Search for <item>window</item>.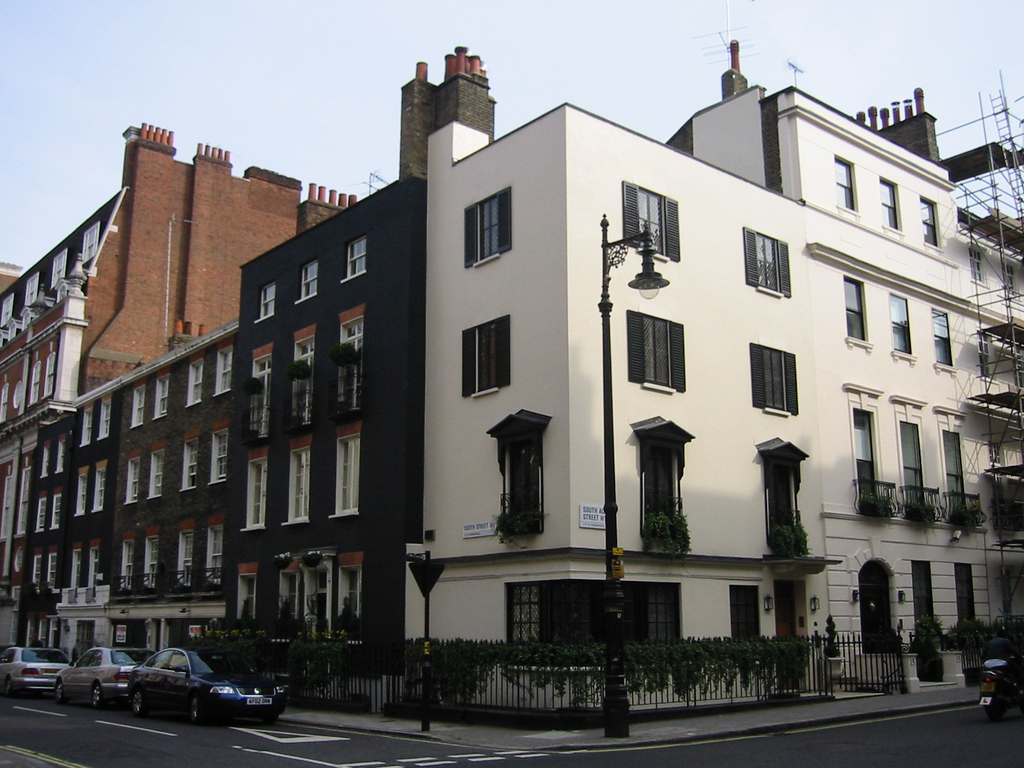
Found at Rect(757, 446, 820, 553).
